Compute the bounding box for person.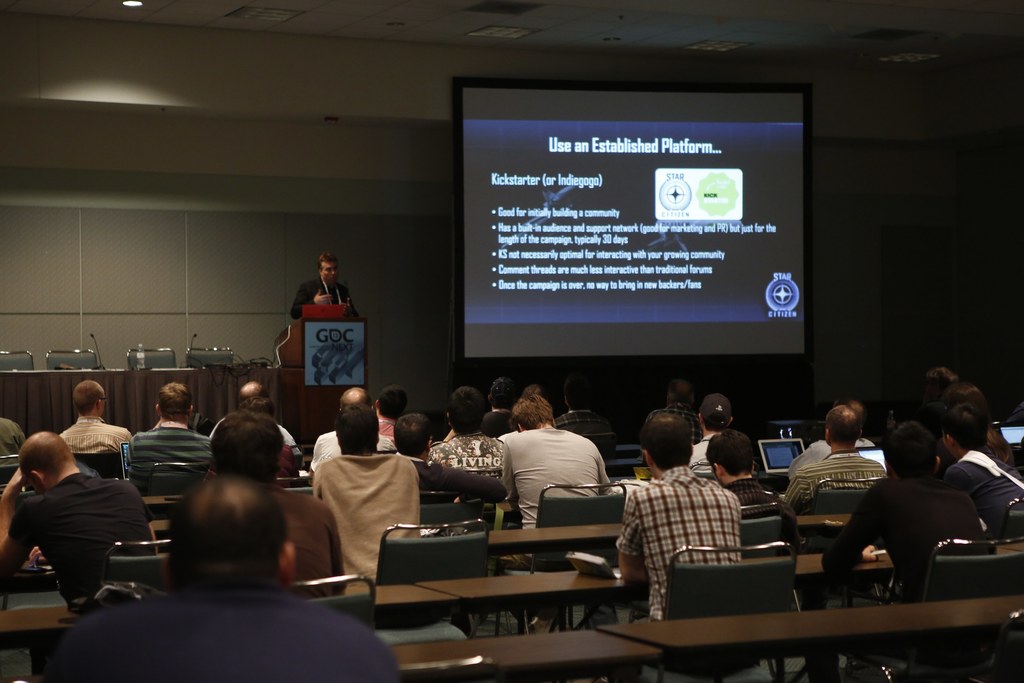
rect(906, 368, 1005, 498).
